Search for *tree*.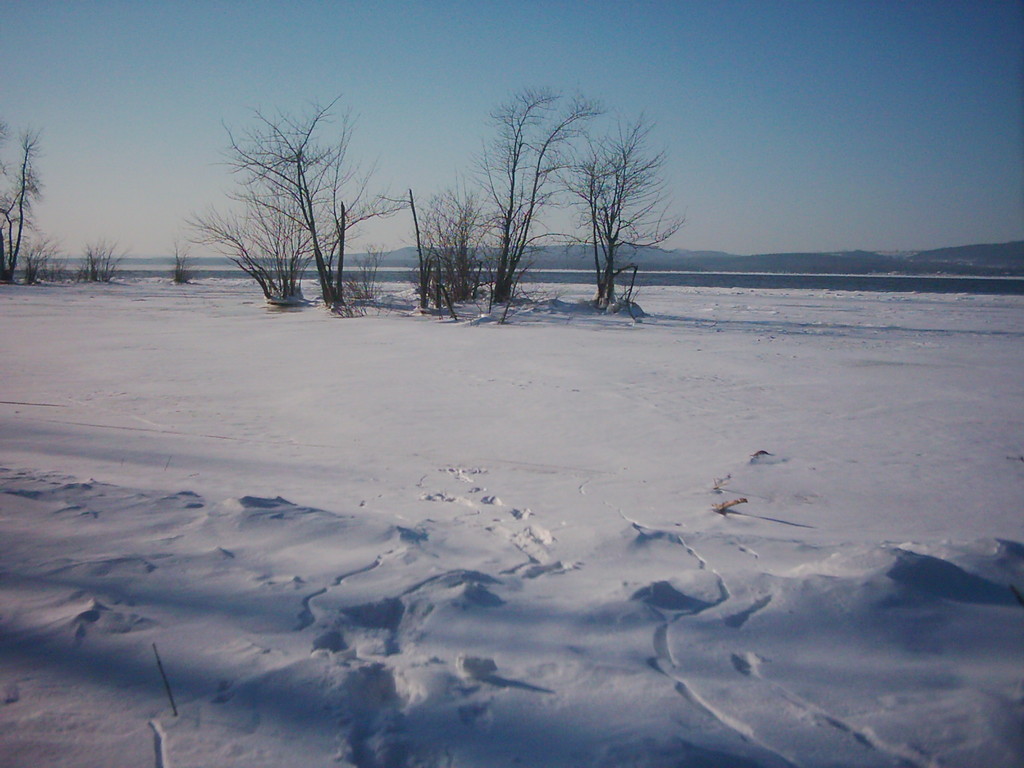
Found at (x1=531, y1=95, x2=680, y2=310).
